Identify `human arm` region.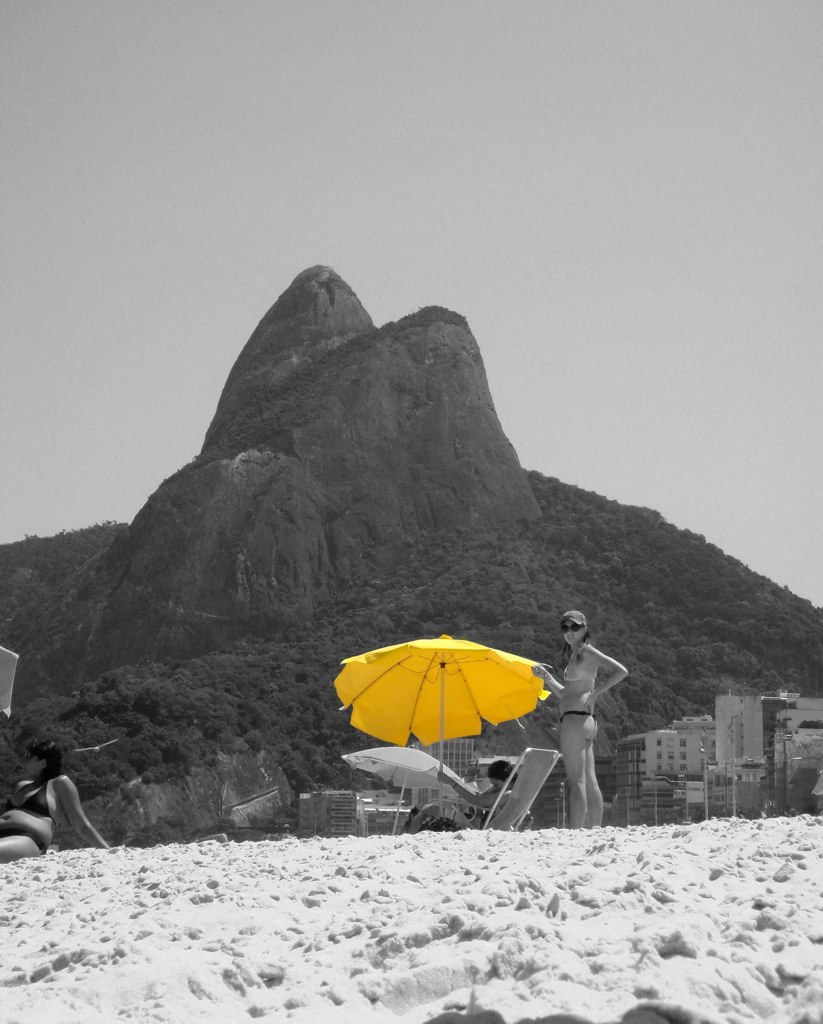
Region: <bbox>582, 642, 629, 707</bbox>.
